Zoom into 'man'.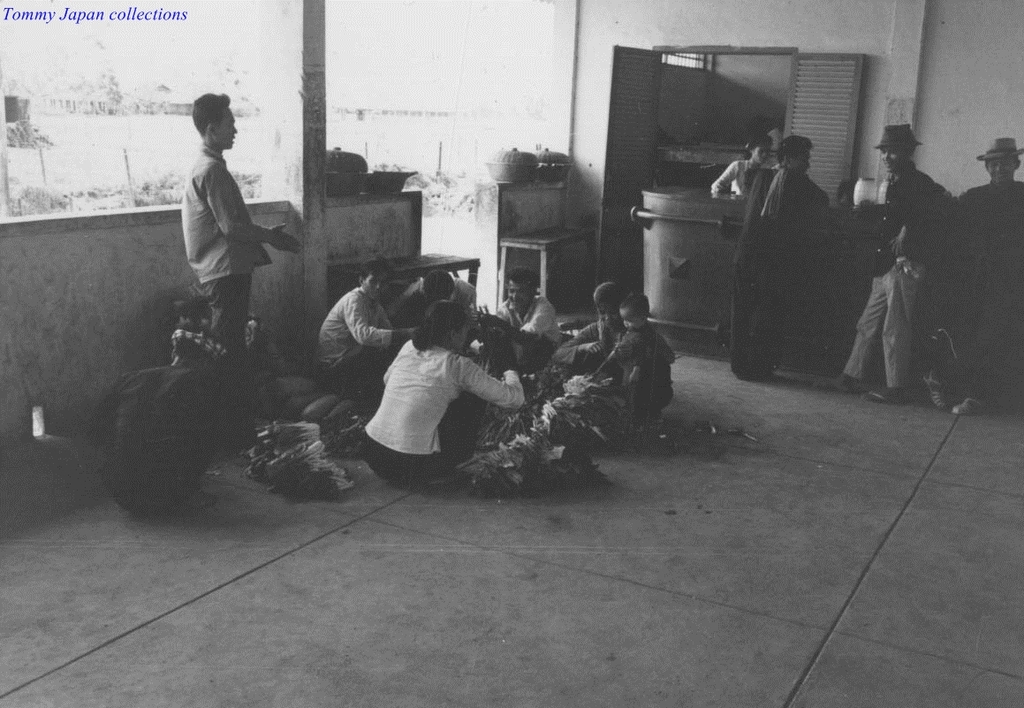
Zoom target: l=178, t=88, r=307, b=372.
